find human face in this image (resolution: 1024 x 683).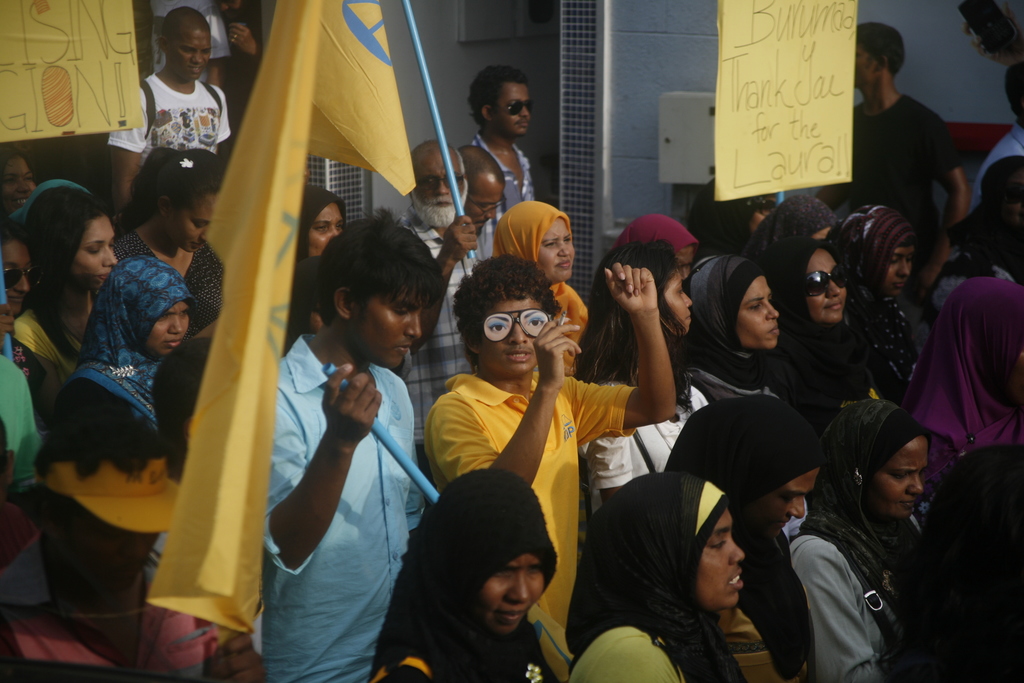
BBox(412, 156, 467, 217).
